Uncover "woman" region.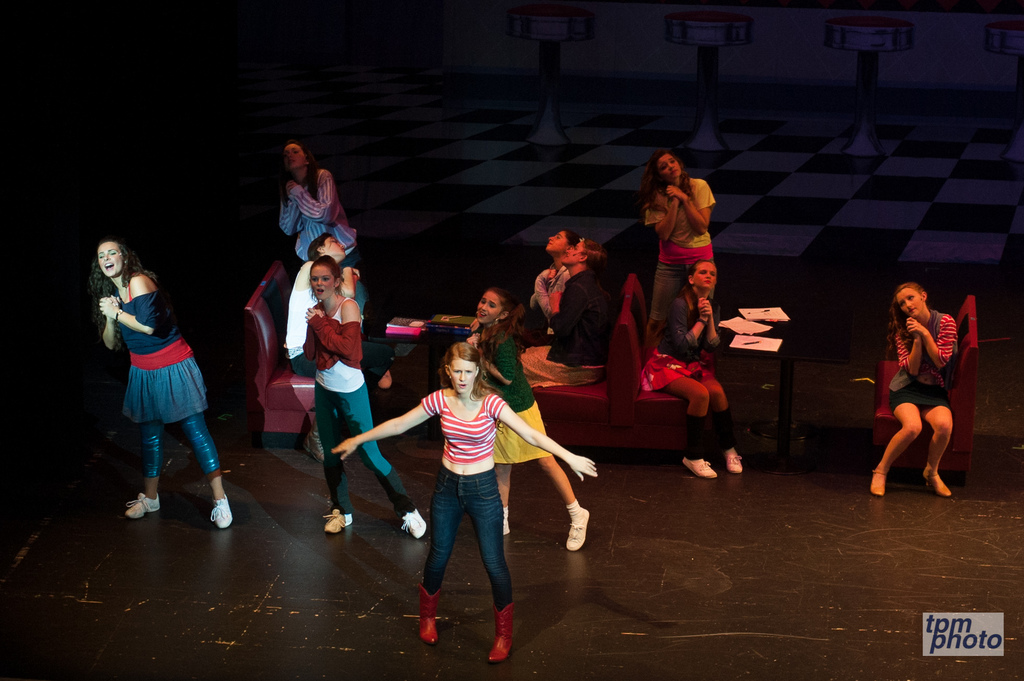
Uncovered: (left=643, top=149, right=716, bottom=339).
